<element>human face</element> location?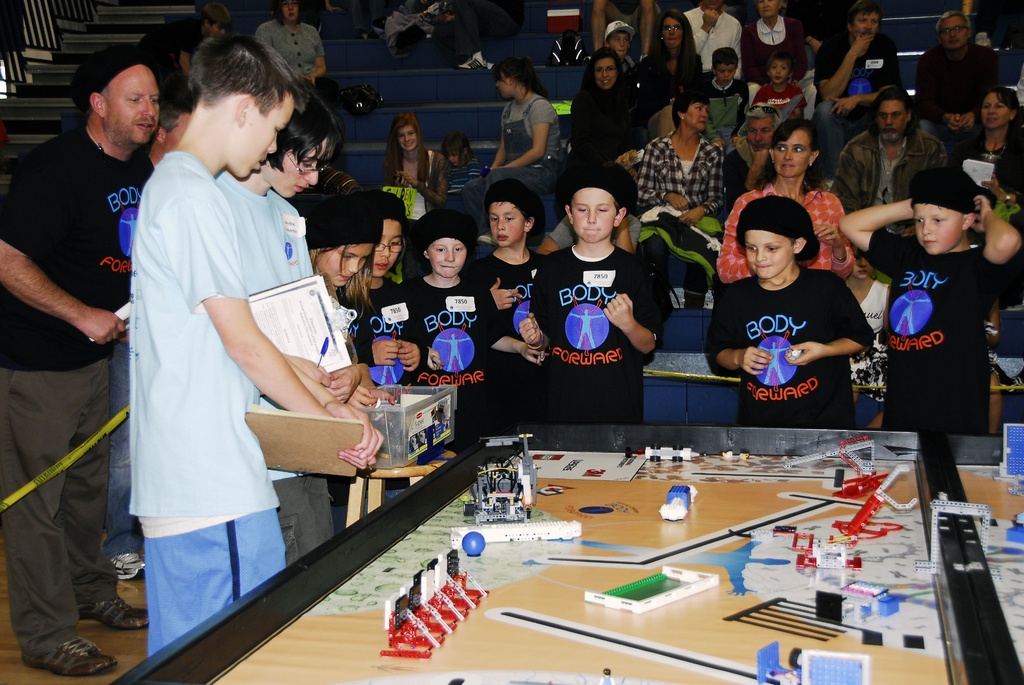
Rect(982, 93, 1013, 126)
